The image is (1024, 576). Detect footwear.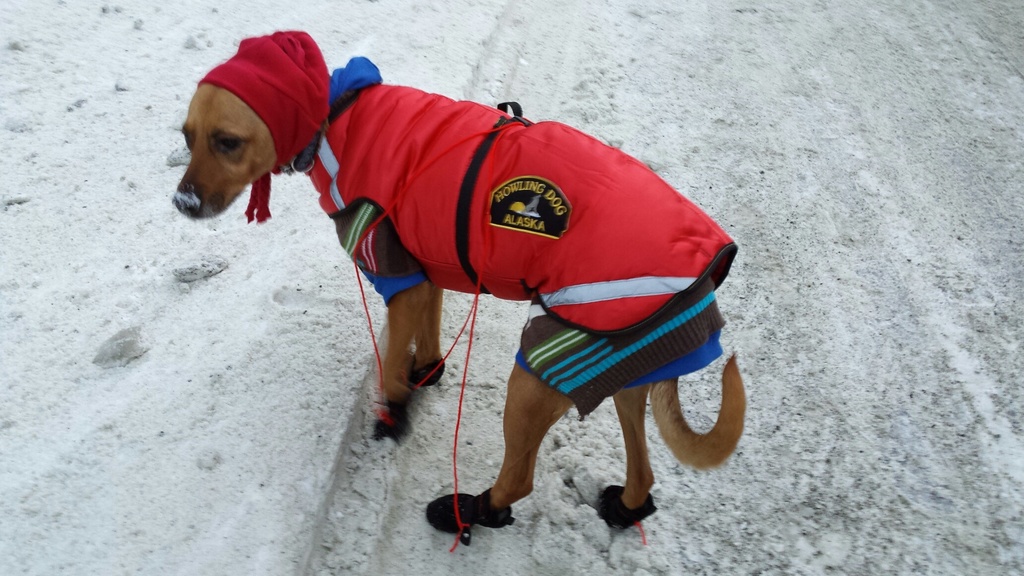
Detection: 591, 488, 659, 527.
